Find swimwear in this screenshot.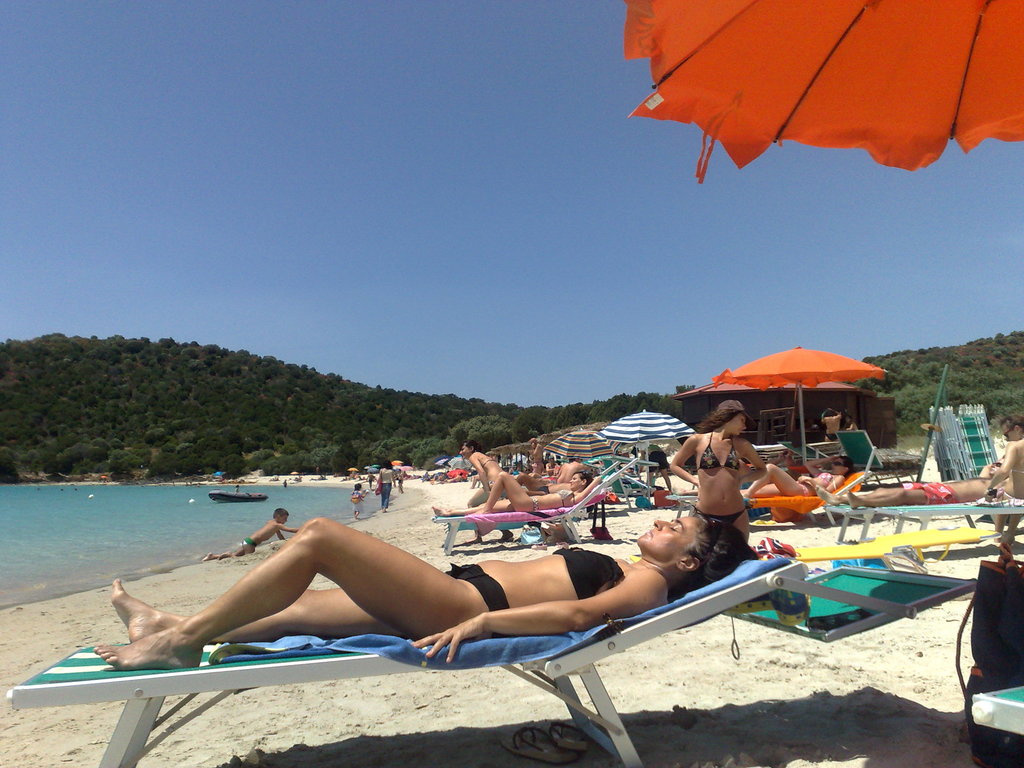
The bounding box for swimwear is [left=797, top=479, right=810, bottom=495].
